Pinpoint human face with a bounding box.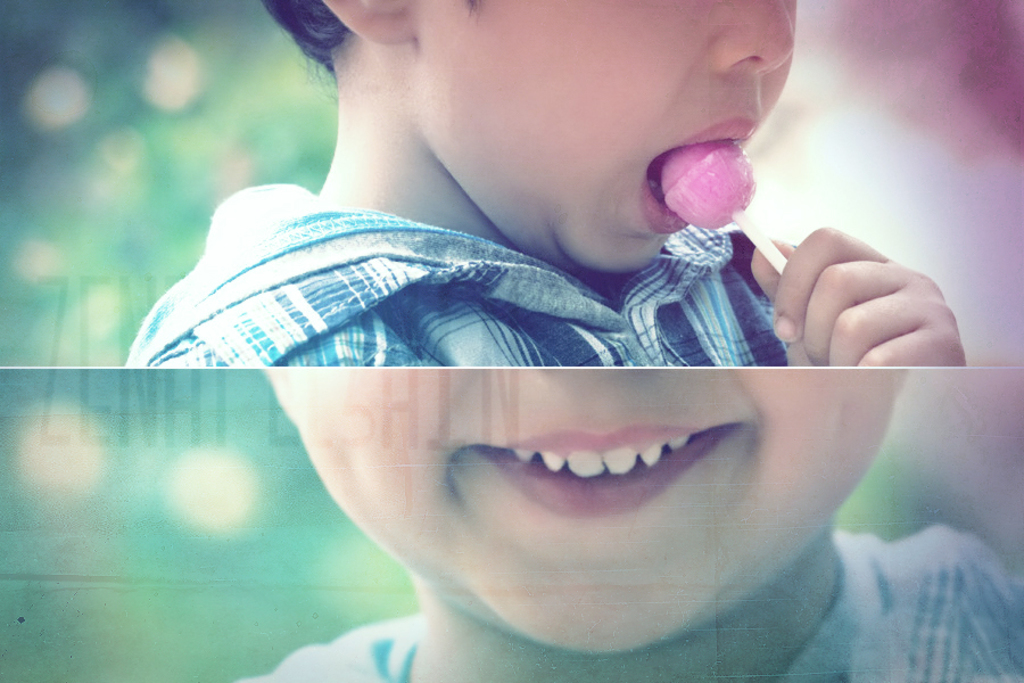
{"left": 291, "top": 364, "right": 905, "bottom": 657}.
